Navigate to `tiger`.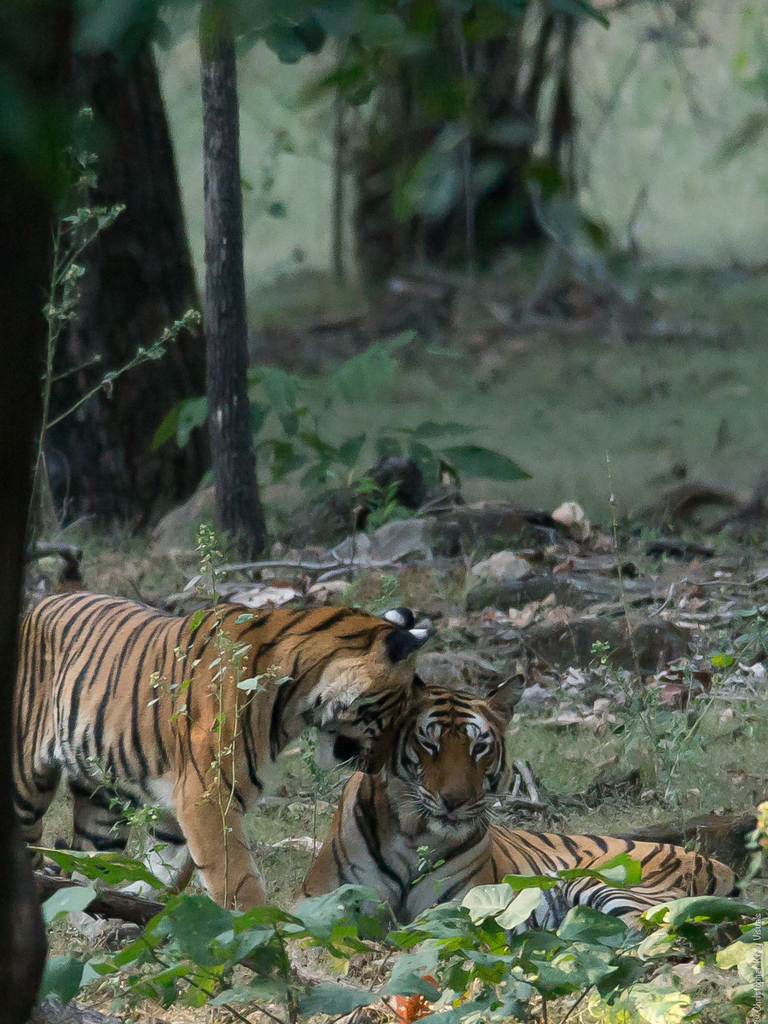
Navigation target: bbox(0, 595, 437, 930).
